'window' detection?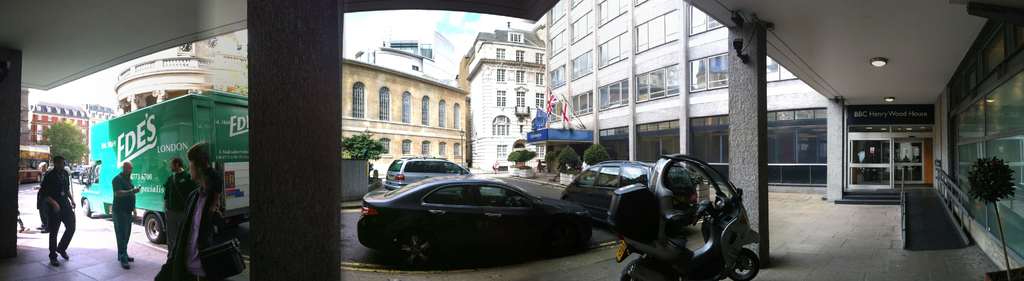
region(516, 69, 525, 83)
